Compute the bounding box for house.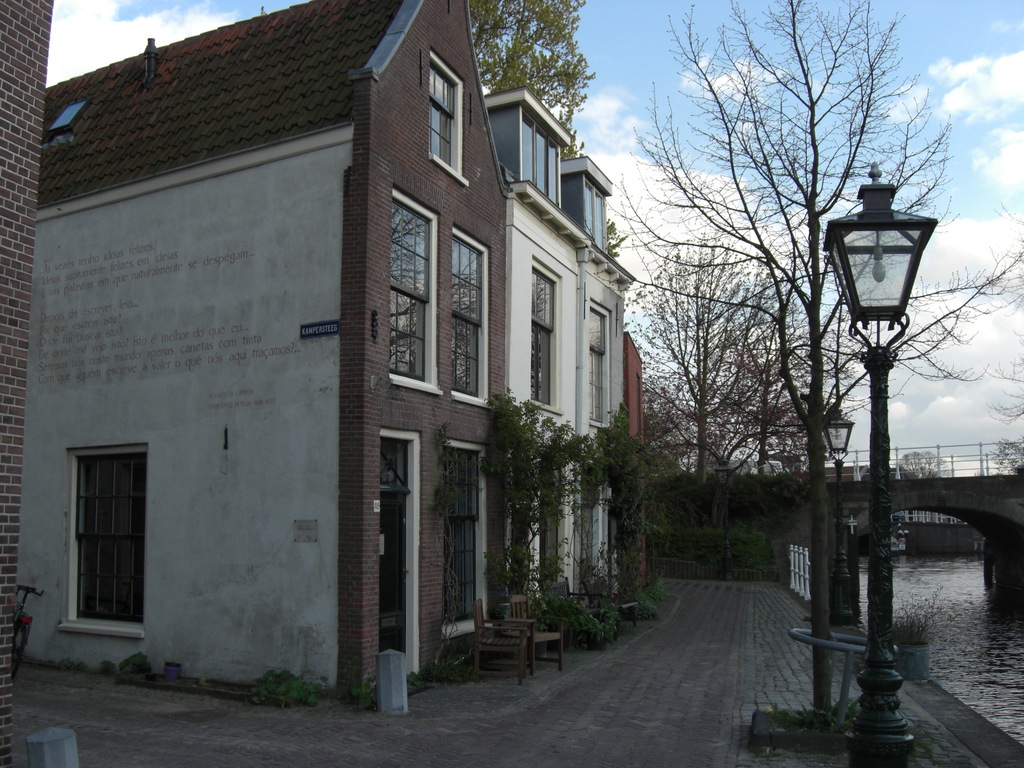
detection(895, 504, 975, 525).
